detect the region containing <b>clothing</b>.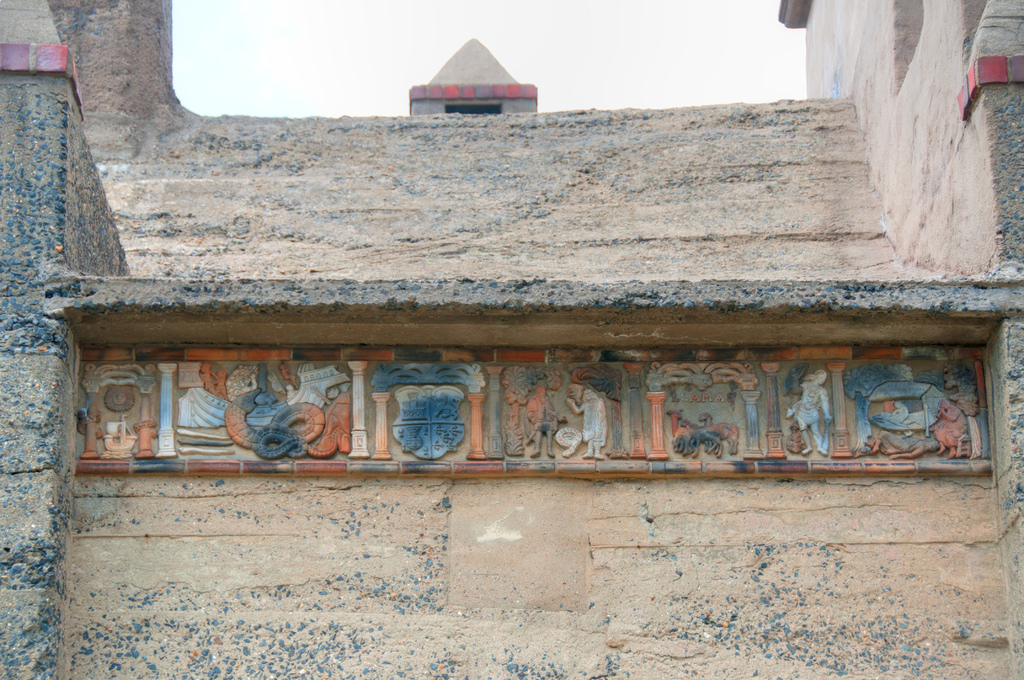
[x1=527, y1=382, x2=562, y2=437].
